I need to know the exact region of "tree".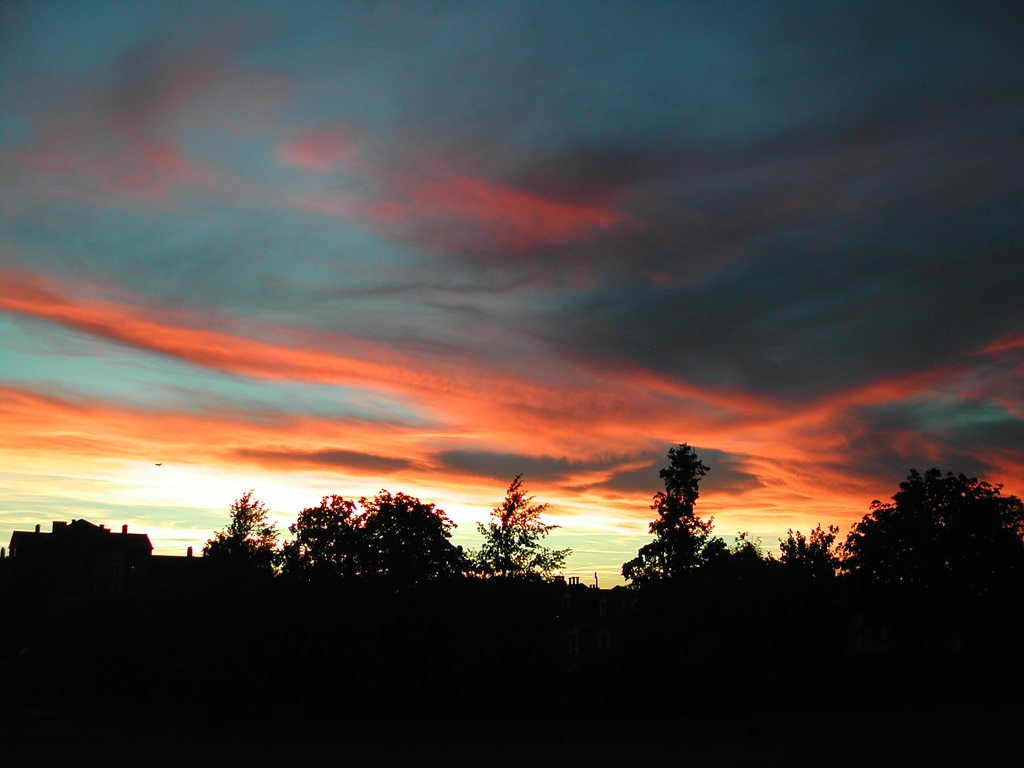
Region: {"x1": 278, "y1": 490, "x2": 382, "y2": 579}.
